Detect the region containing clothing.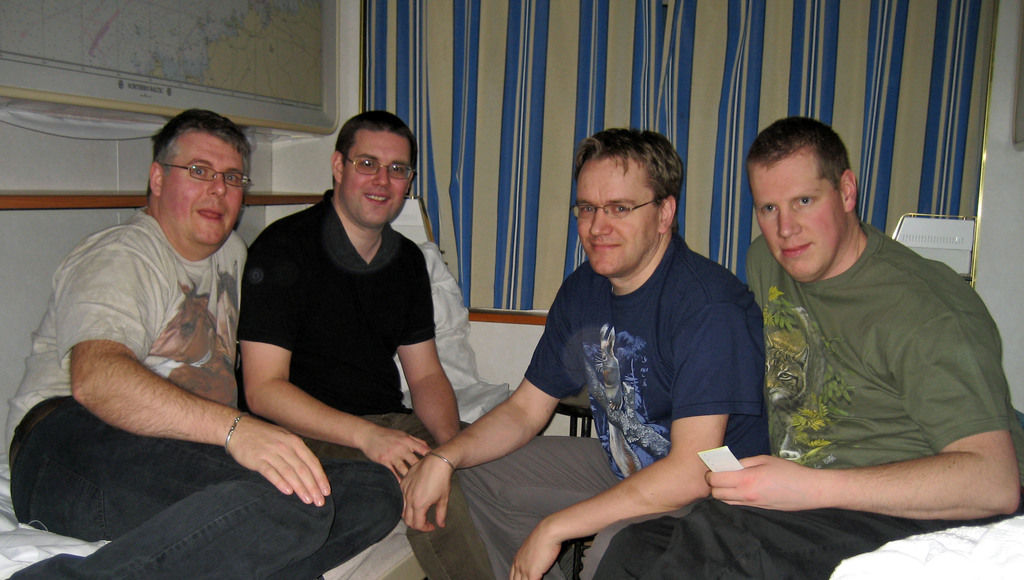
[227, 183, 439, 496].
